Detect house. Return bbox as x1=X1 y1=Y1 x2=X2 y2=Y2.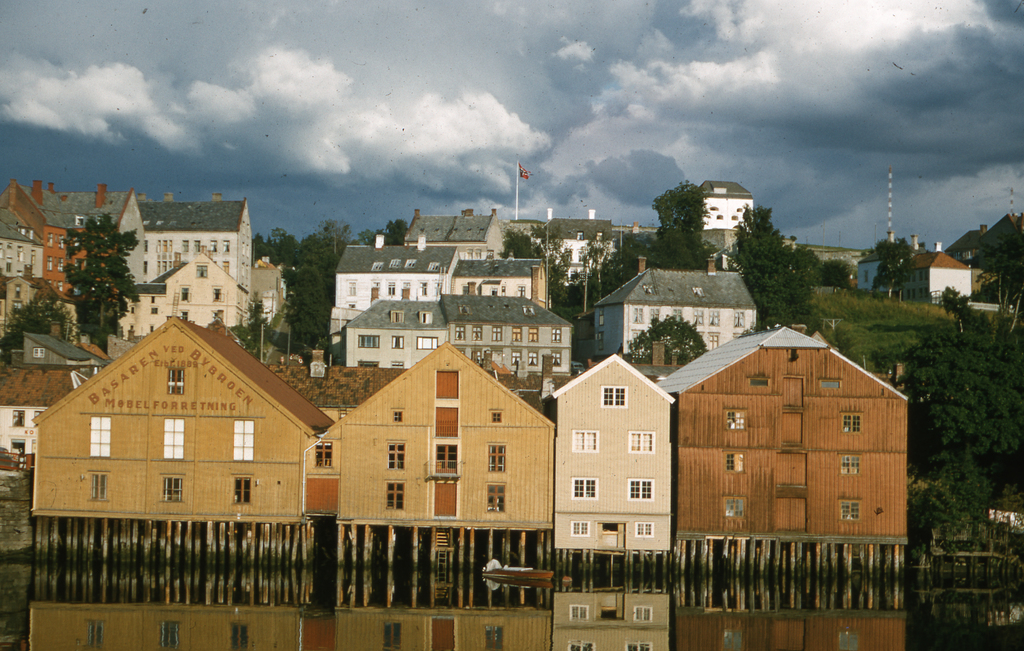
x1=246 y1=254 x2=285 y2=309.
